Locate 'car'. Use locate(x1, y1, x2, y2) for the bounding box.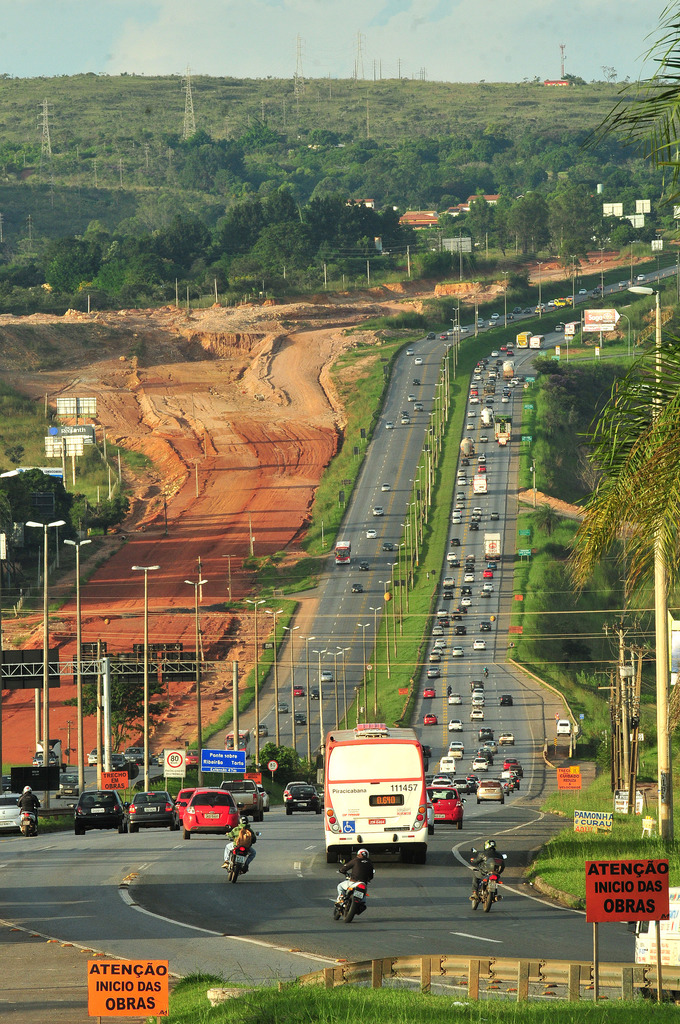
locate(535, 301, 544, 306).
